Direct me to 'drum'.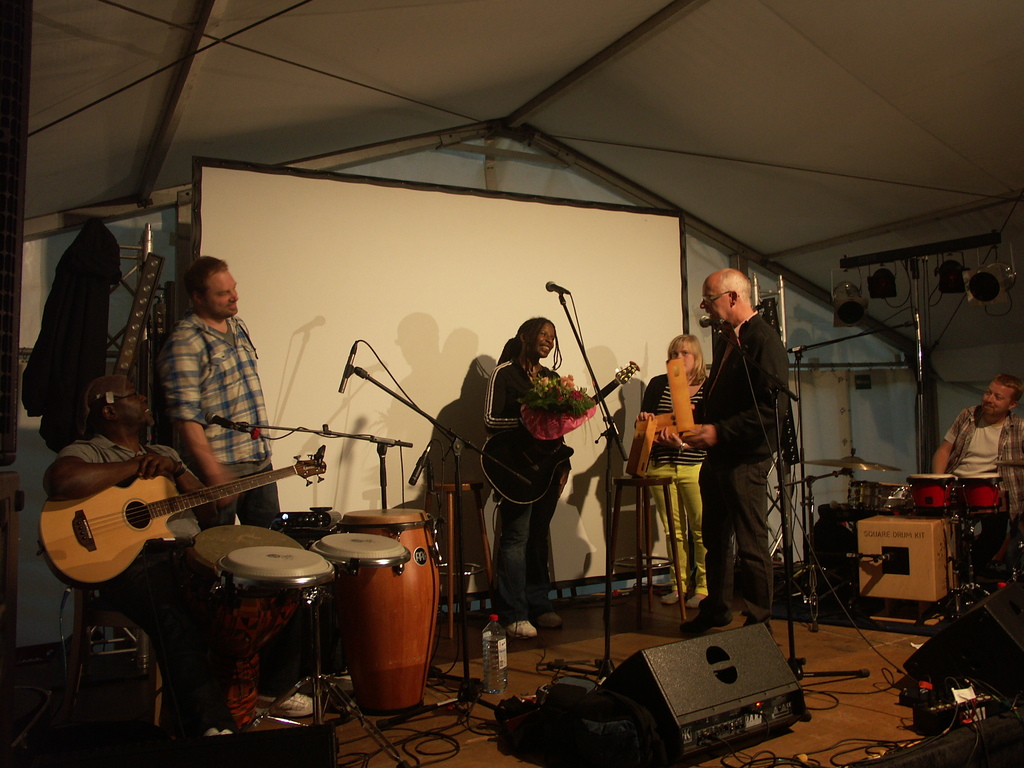
Direction: <region>190, 519, 312, 739</region>.
